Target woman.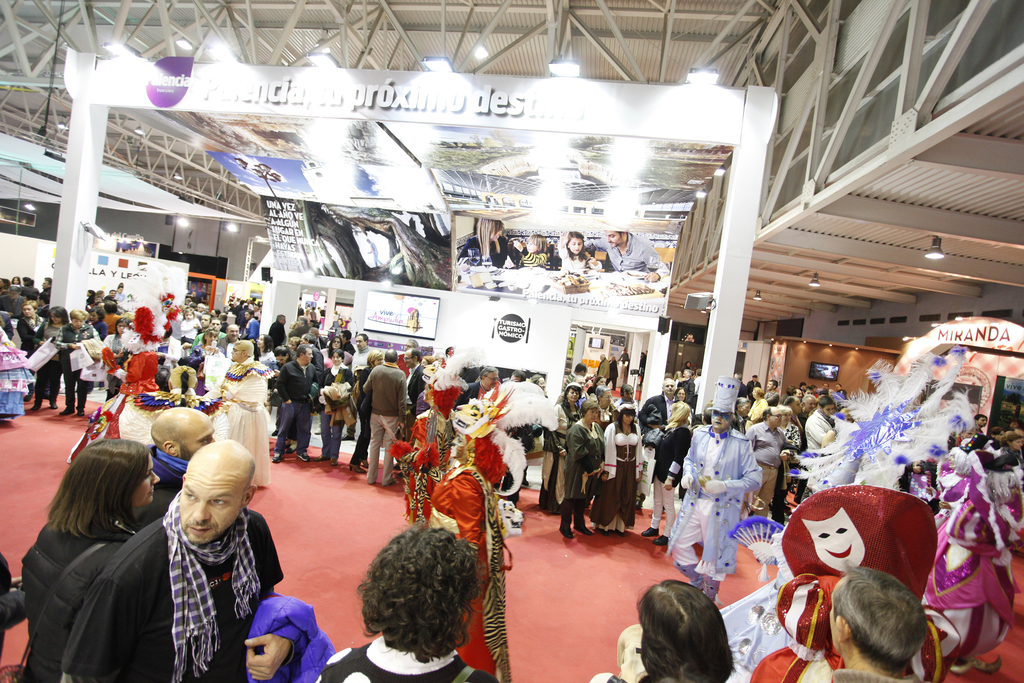
Target region: 28:306:68:410.
